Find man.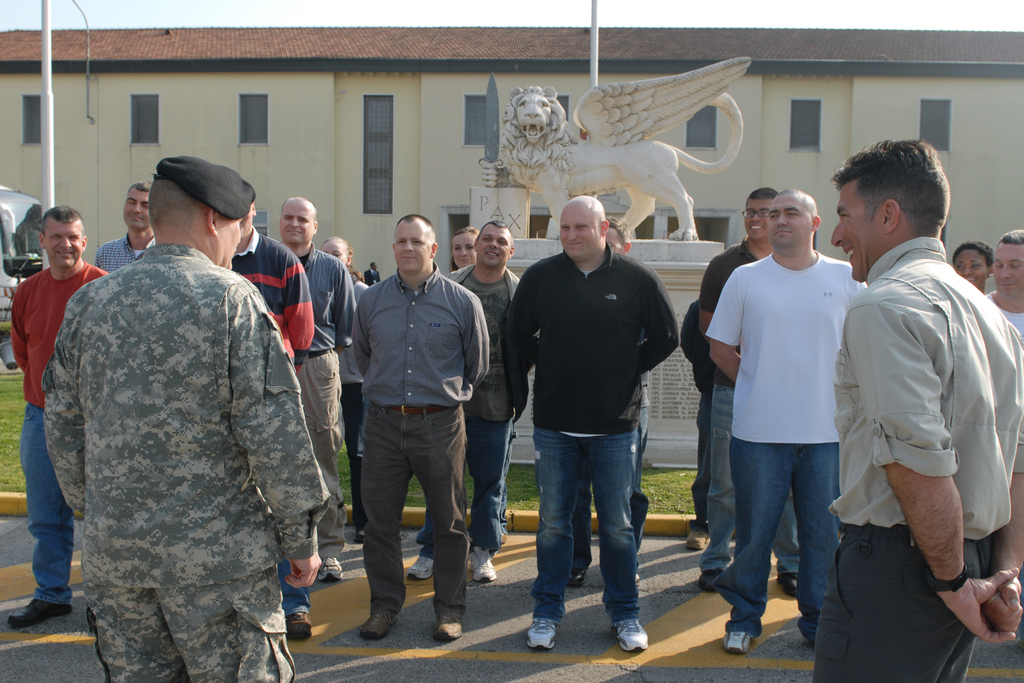
x1=982, y1=229, x2=1023, y2=338.
